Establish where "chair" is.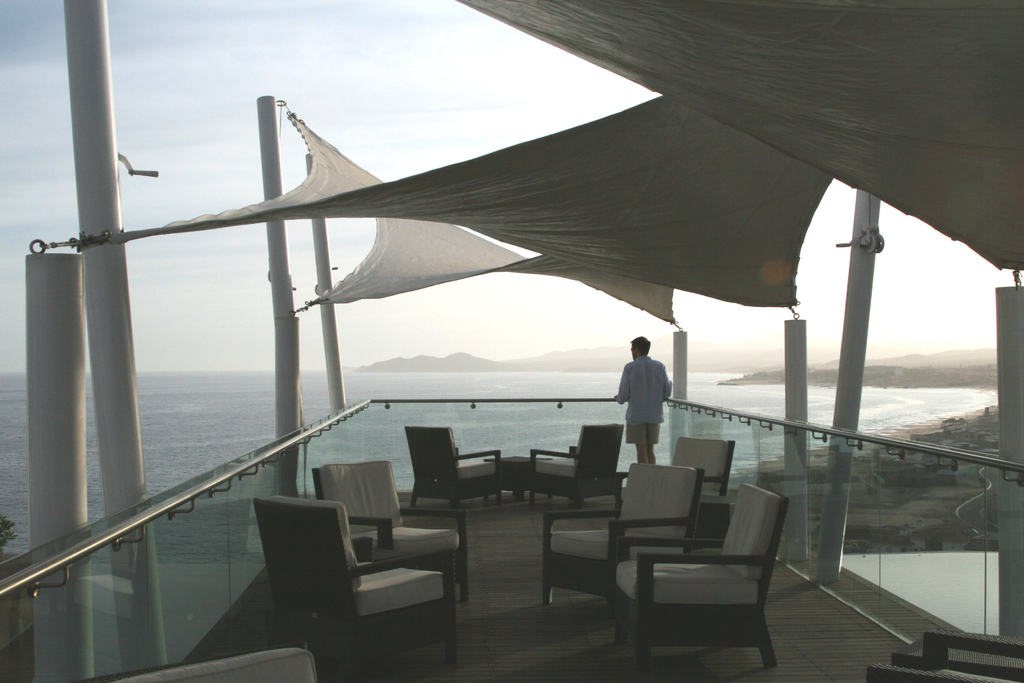
Established at <region>311, 458, 468, 605</region>.
